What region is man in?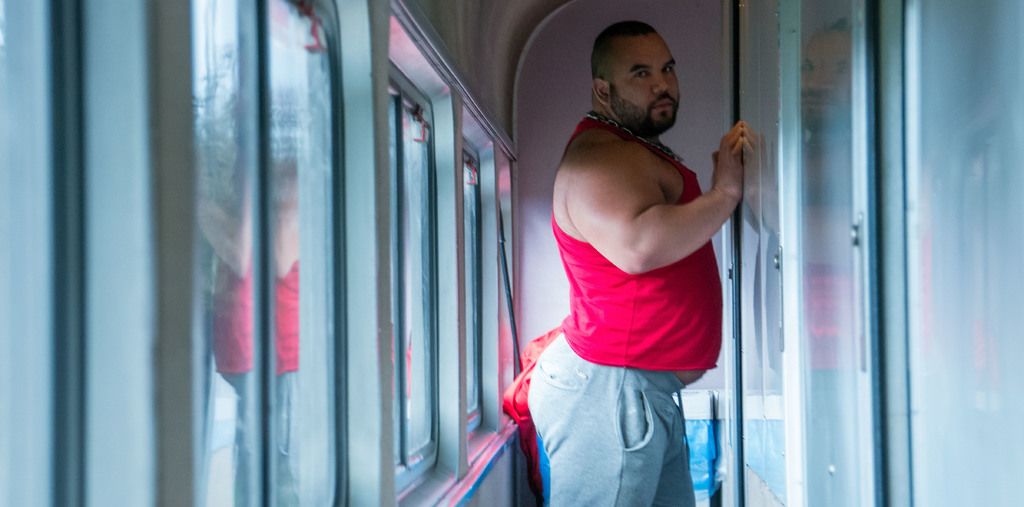
left=539, top=0, right=767, bottom=472.
